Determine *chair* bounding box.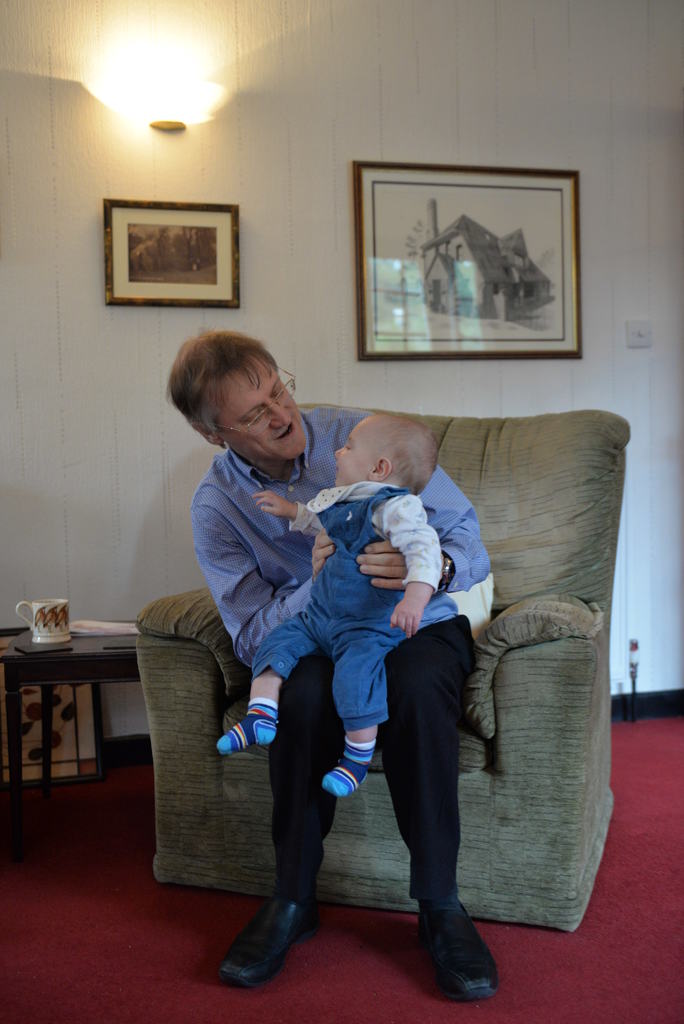
Determined: Rect(131, 401, 633, 934).
